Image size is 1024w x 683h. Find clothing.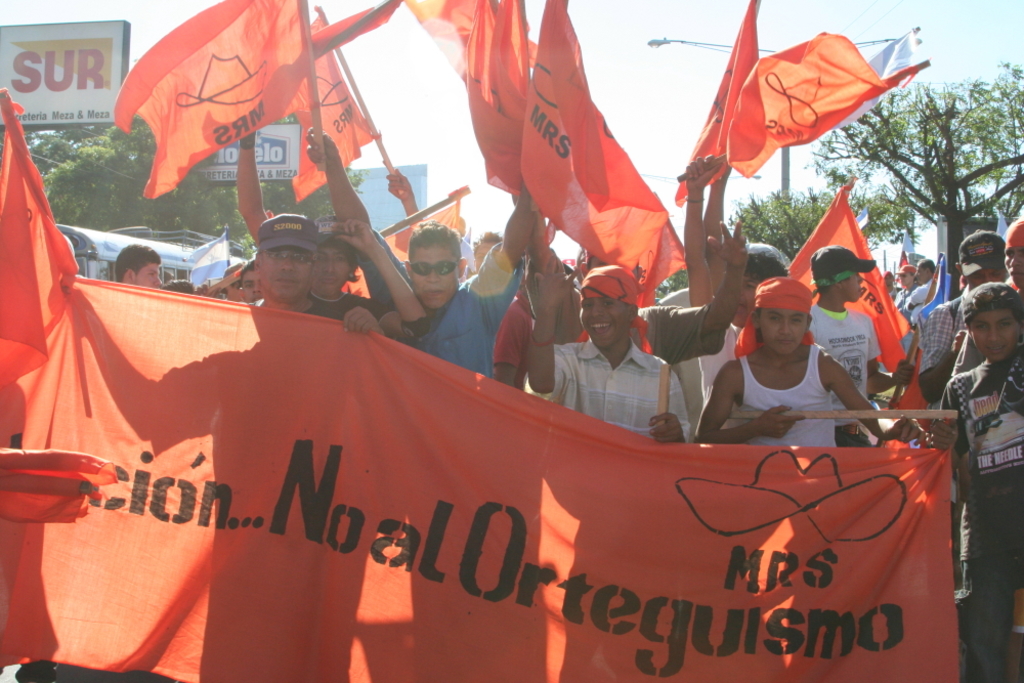
{"left": 806, "top": 309, "right": 879, "bottom": 409}.
